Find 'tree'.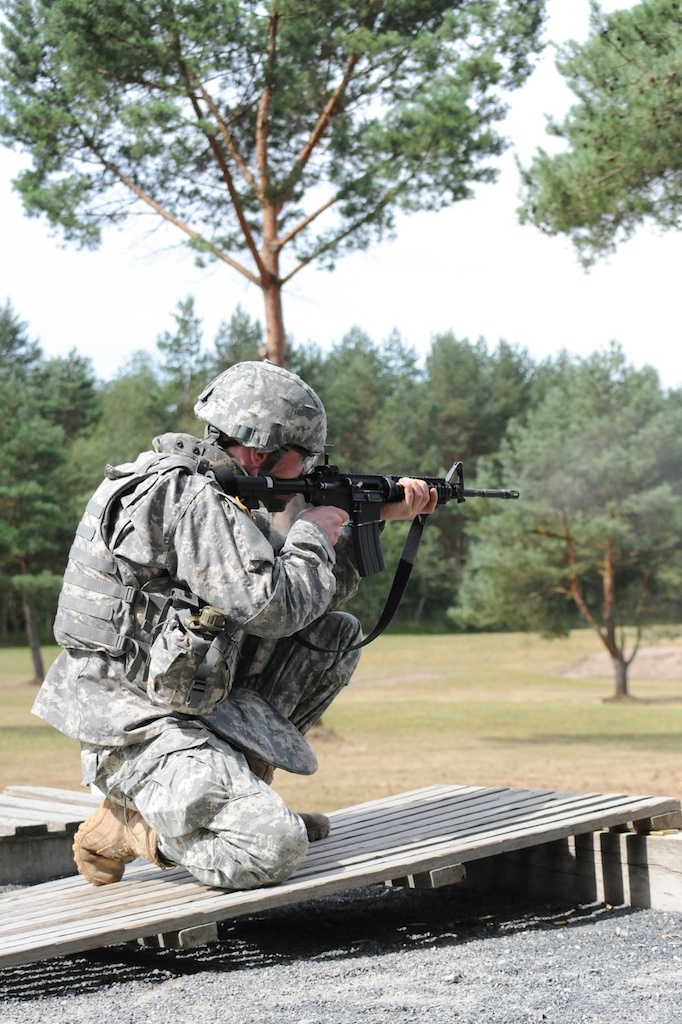
<box>0,0,562,369</box>.
